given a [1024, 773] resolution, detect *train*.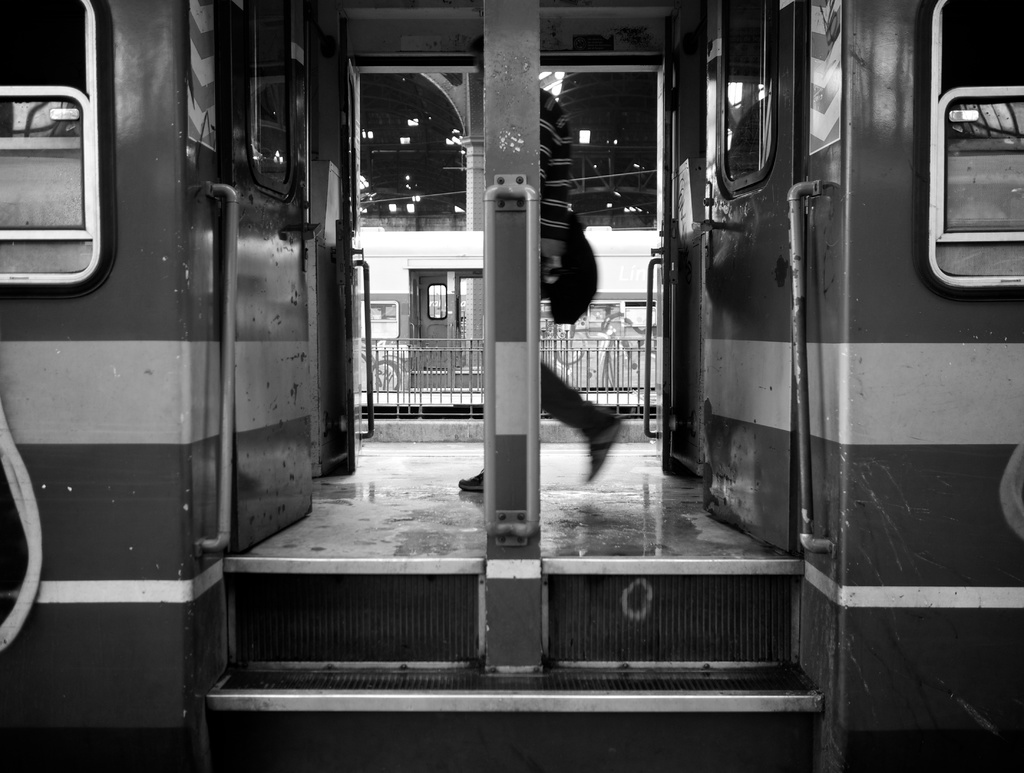
[350, 223, 668, 420].
